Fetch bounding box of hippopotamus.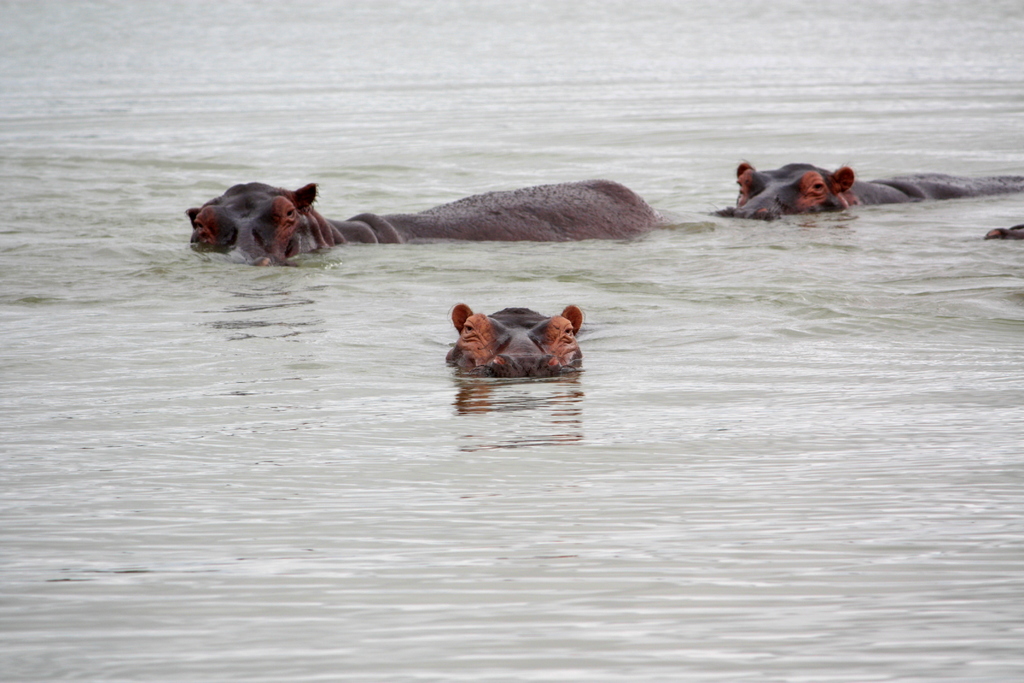
Bbox: bbox=(734, 159, 1023, 215).
